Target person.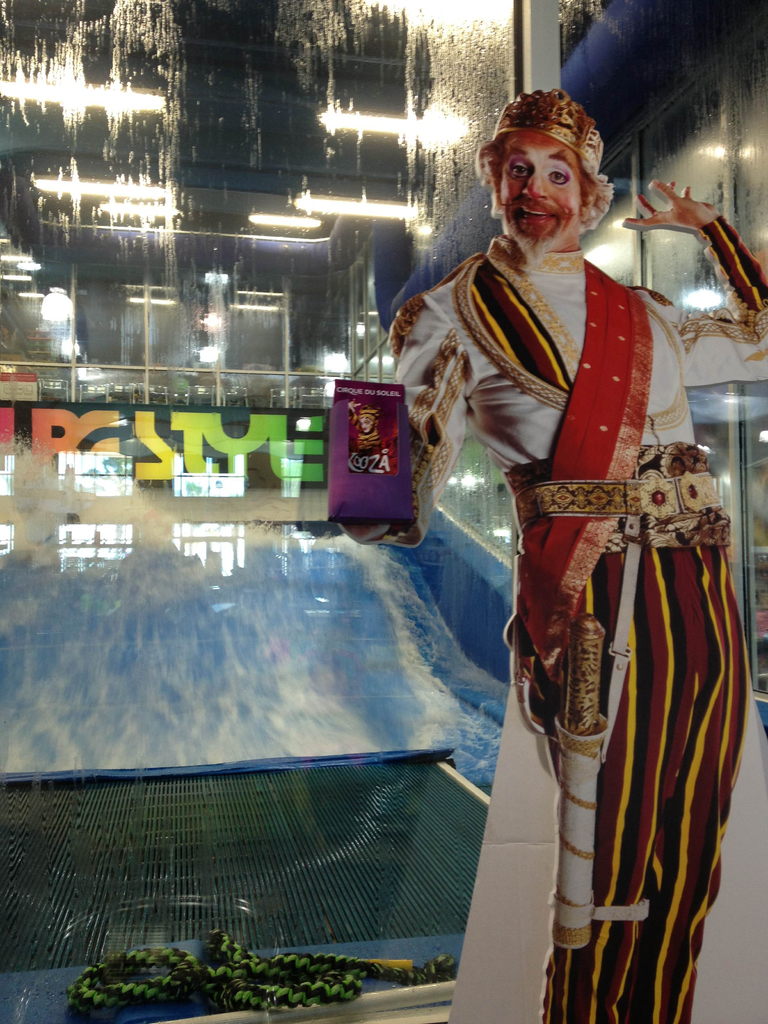
Target region: detection(394, 92, 767, 1021).
